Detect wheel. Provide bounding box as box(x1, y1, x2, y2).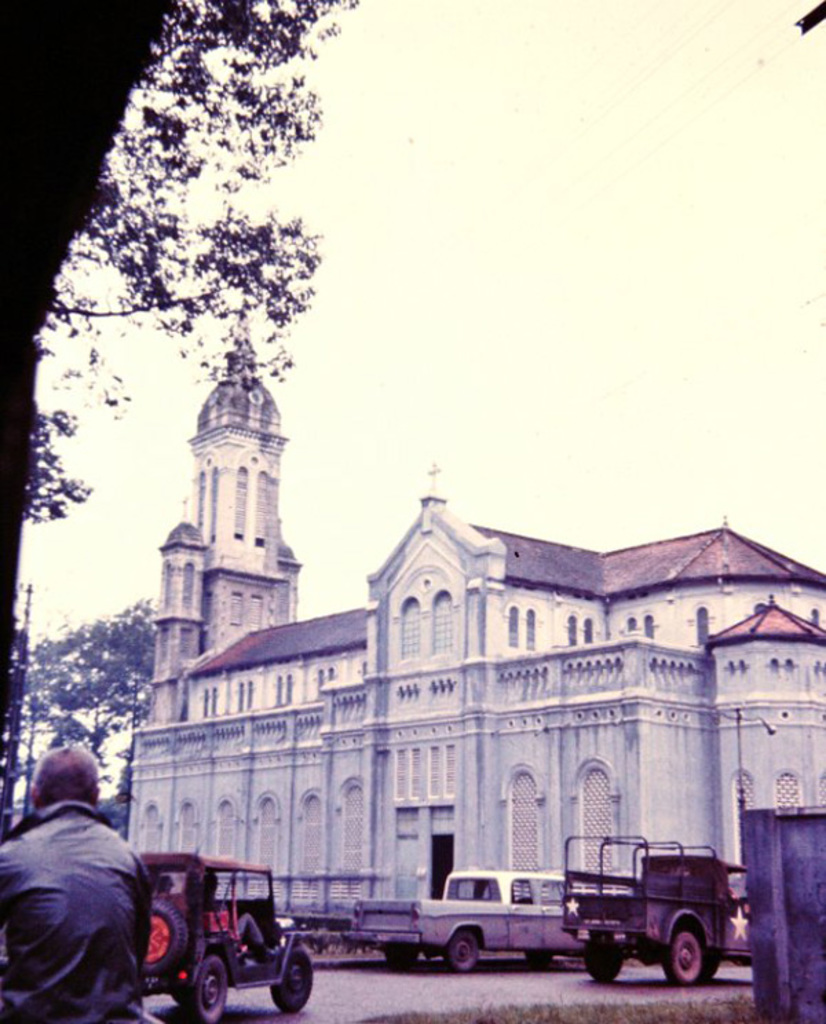
box(446, 930, 479, 973).
